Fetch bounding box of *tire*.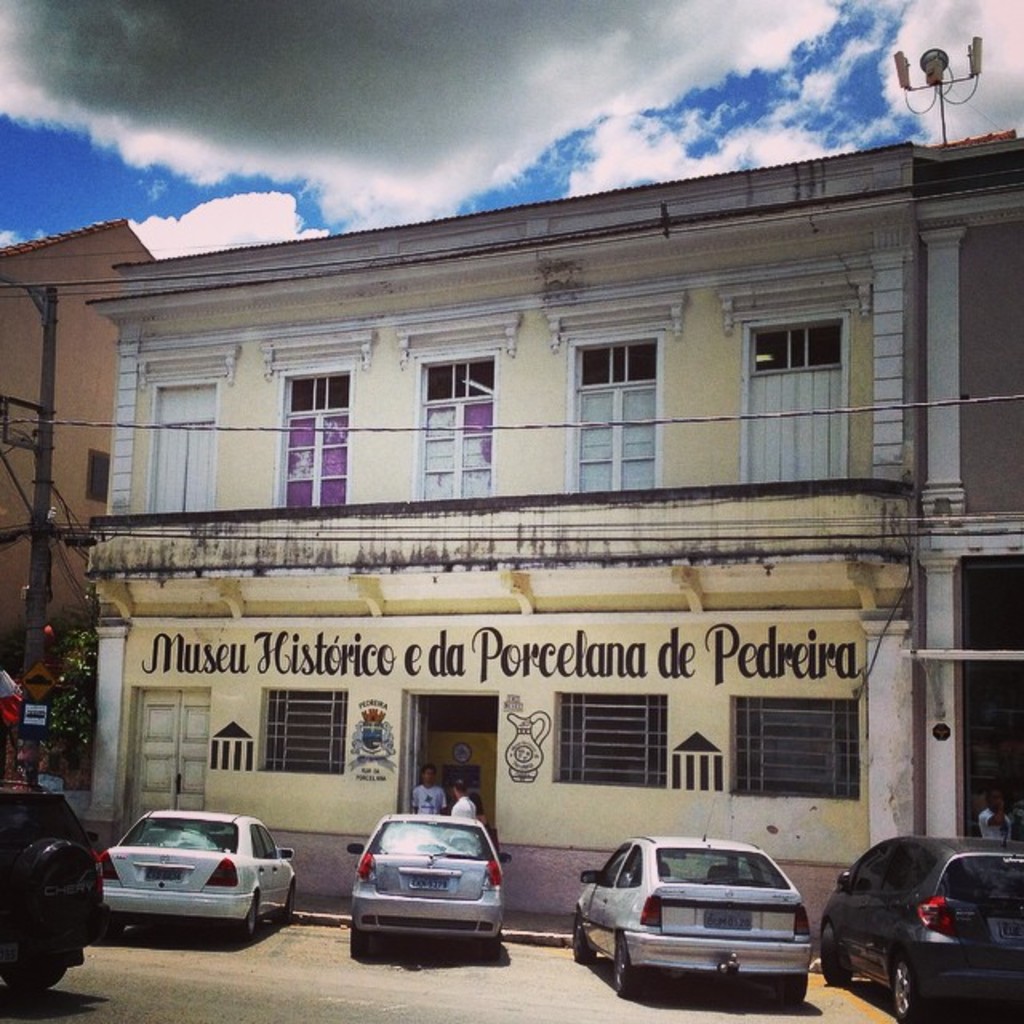
Bbox: (x1=818, y1=930, x2=845, y2=989).
